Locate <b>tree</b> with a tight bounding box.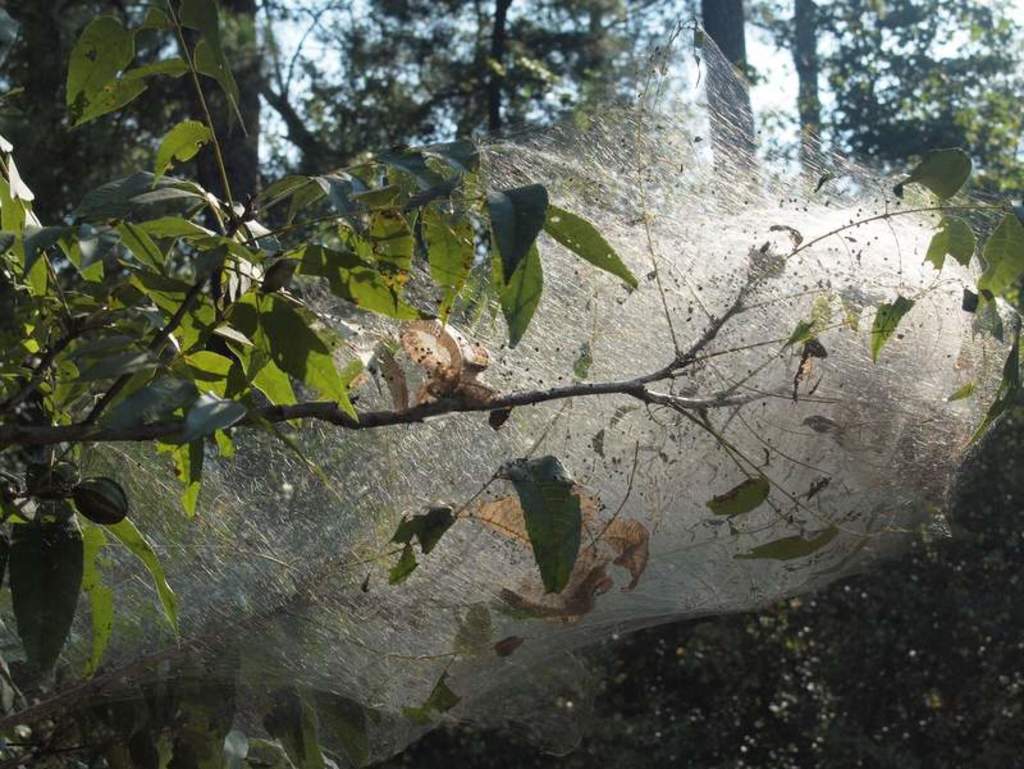
detection(486, 0, 503, 132).
